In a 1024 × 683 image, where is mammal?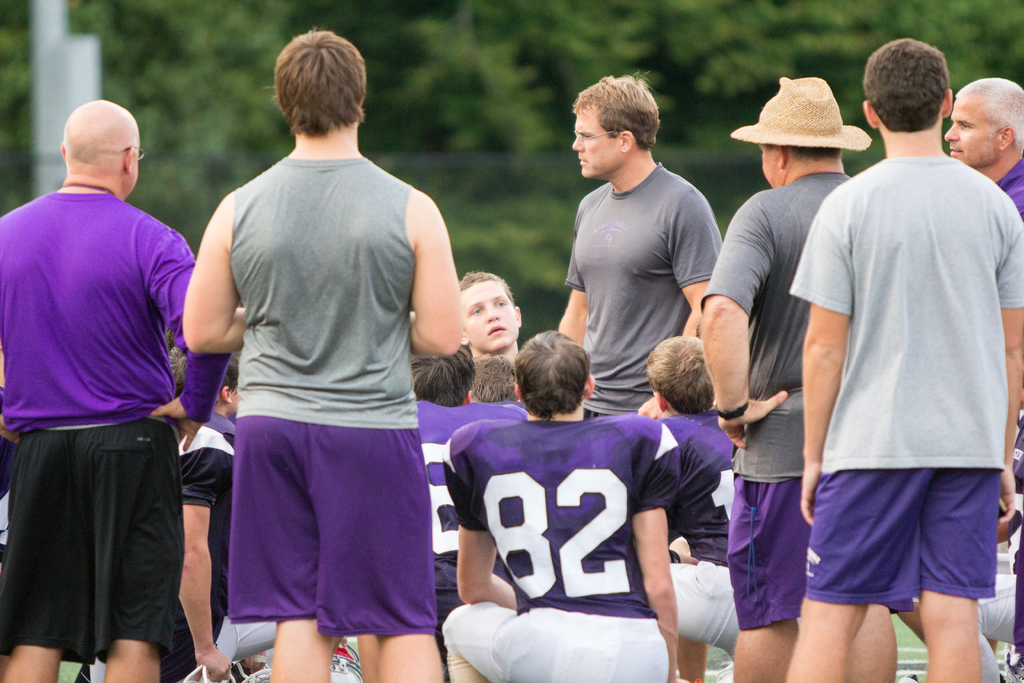
452 270 524 400.
